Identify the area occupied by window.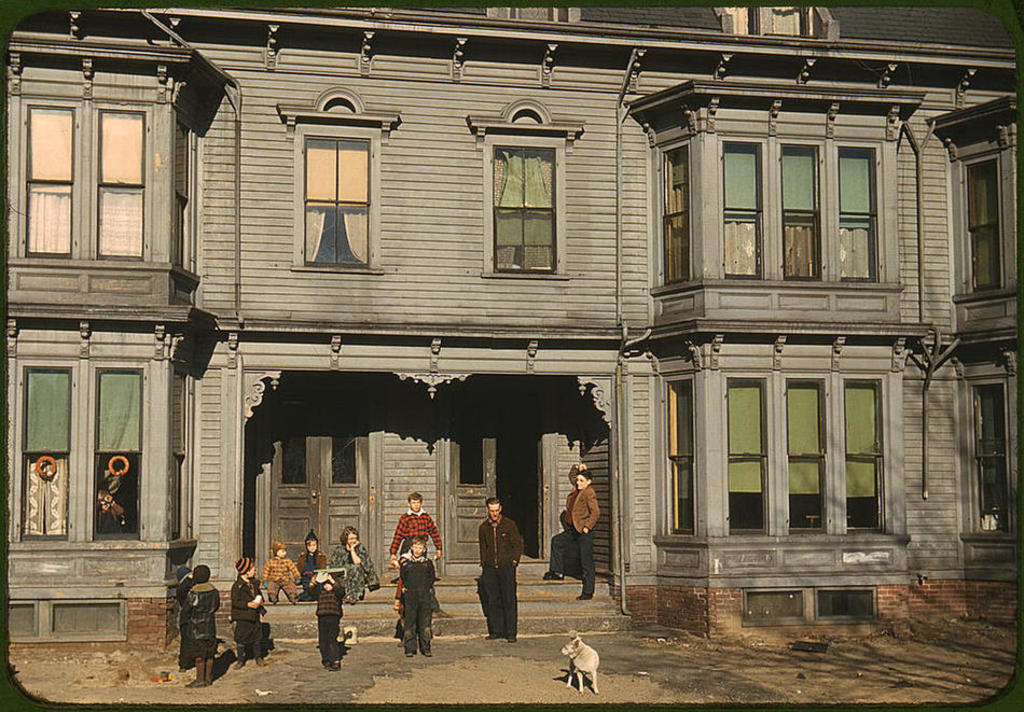
Area: [x1=465, y1=99, x2=586, y2=284].
